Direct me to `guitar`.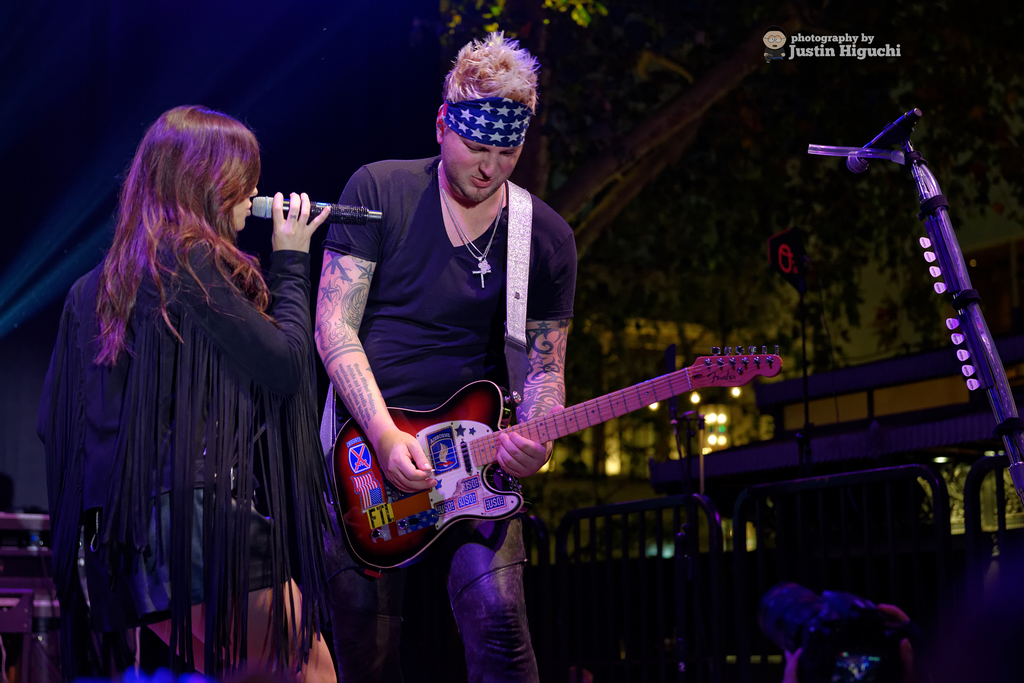
Direction: (x1=350, y1=334, x2=778, y2=567).
